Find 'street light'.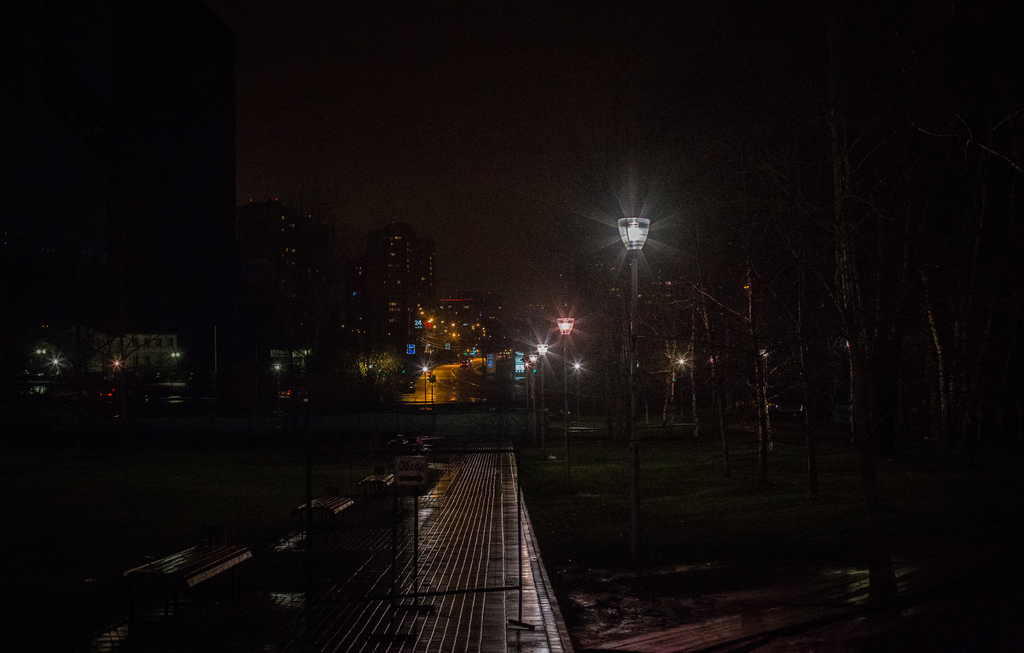
[530, 351, 539, 415].
